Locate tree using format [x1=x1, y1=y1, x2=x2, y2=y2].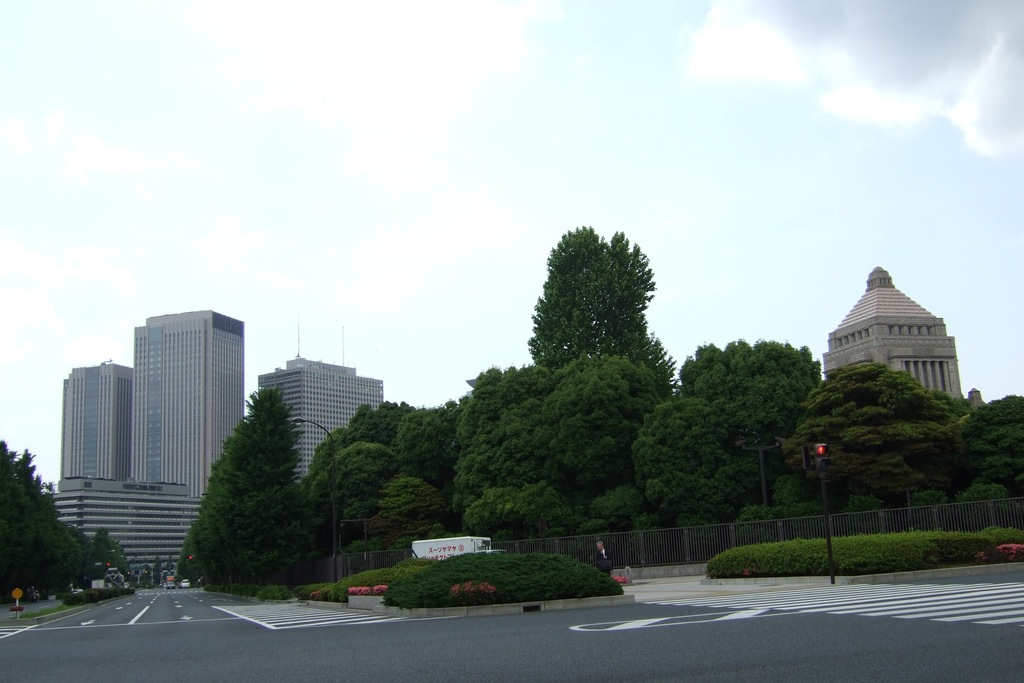
[x1=650, y1=509, x2=728, y2=562].
